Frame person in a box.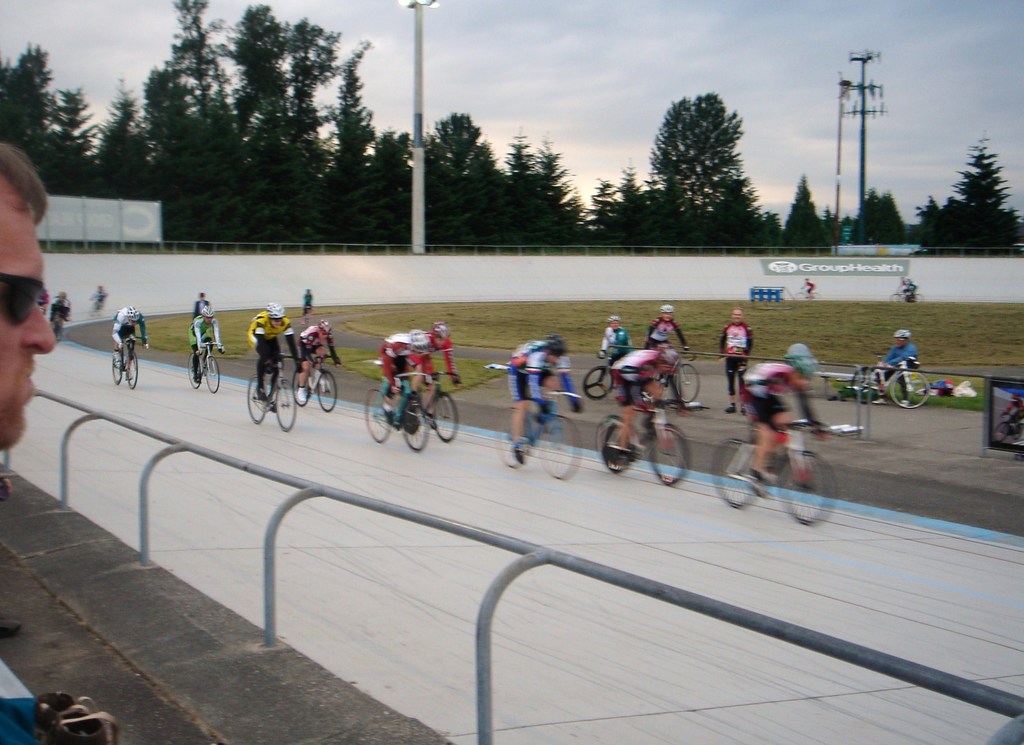
(189, 299, 215, 383).
